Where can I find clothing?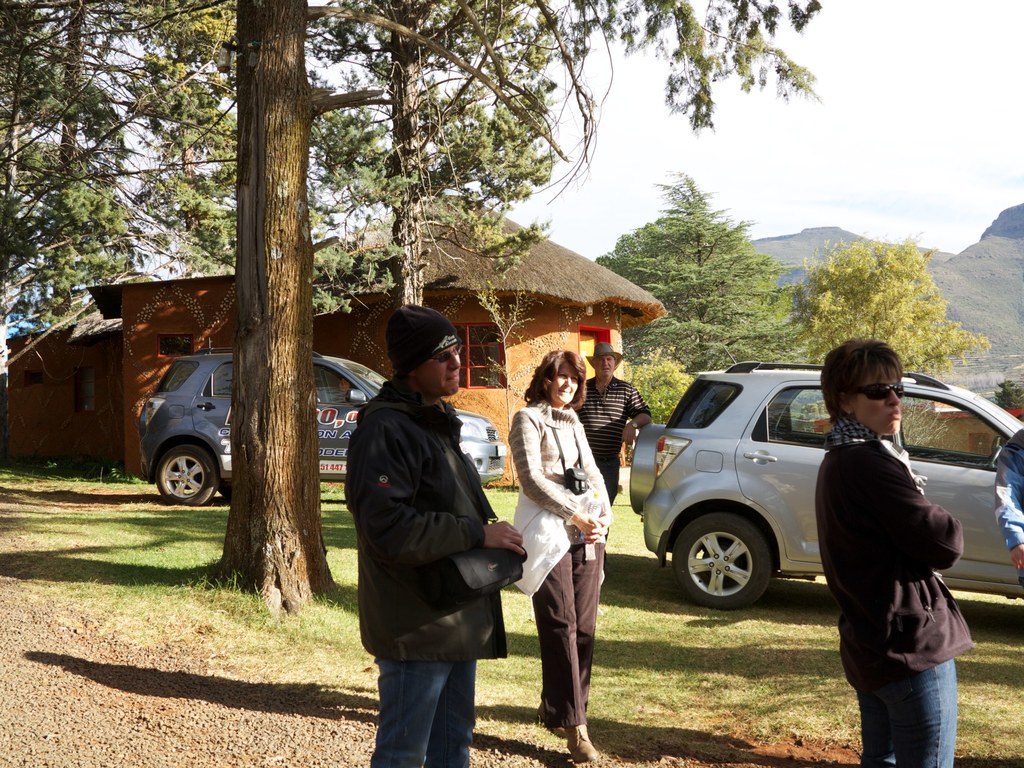
You can find it at region(515, 365, 614, 718).
